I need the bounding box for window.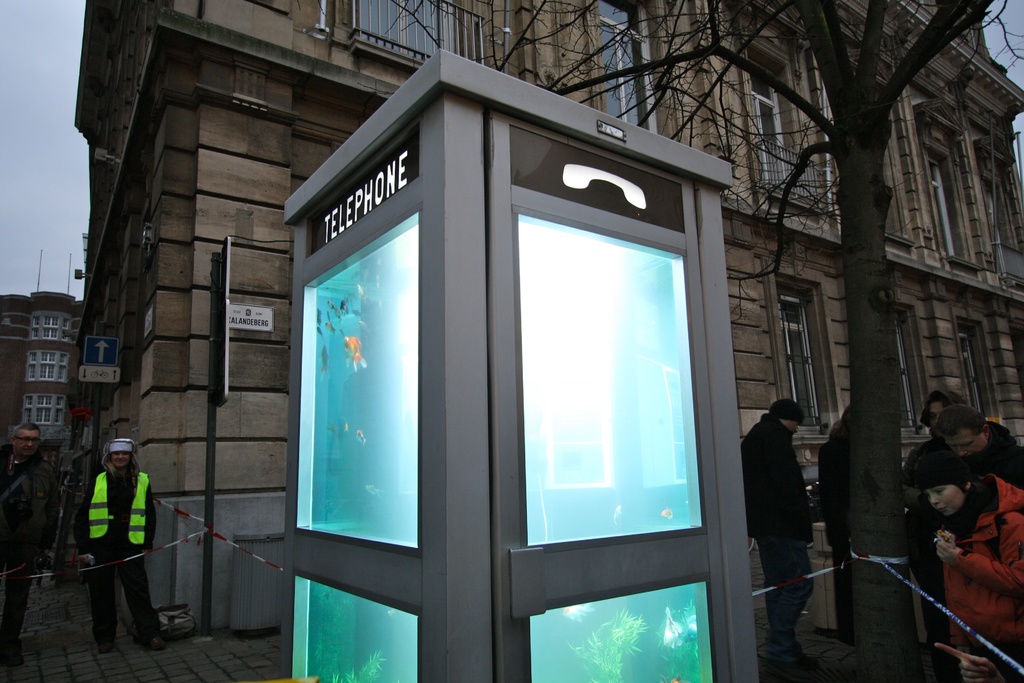
Here it is: 19,393,69,425.
